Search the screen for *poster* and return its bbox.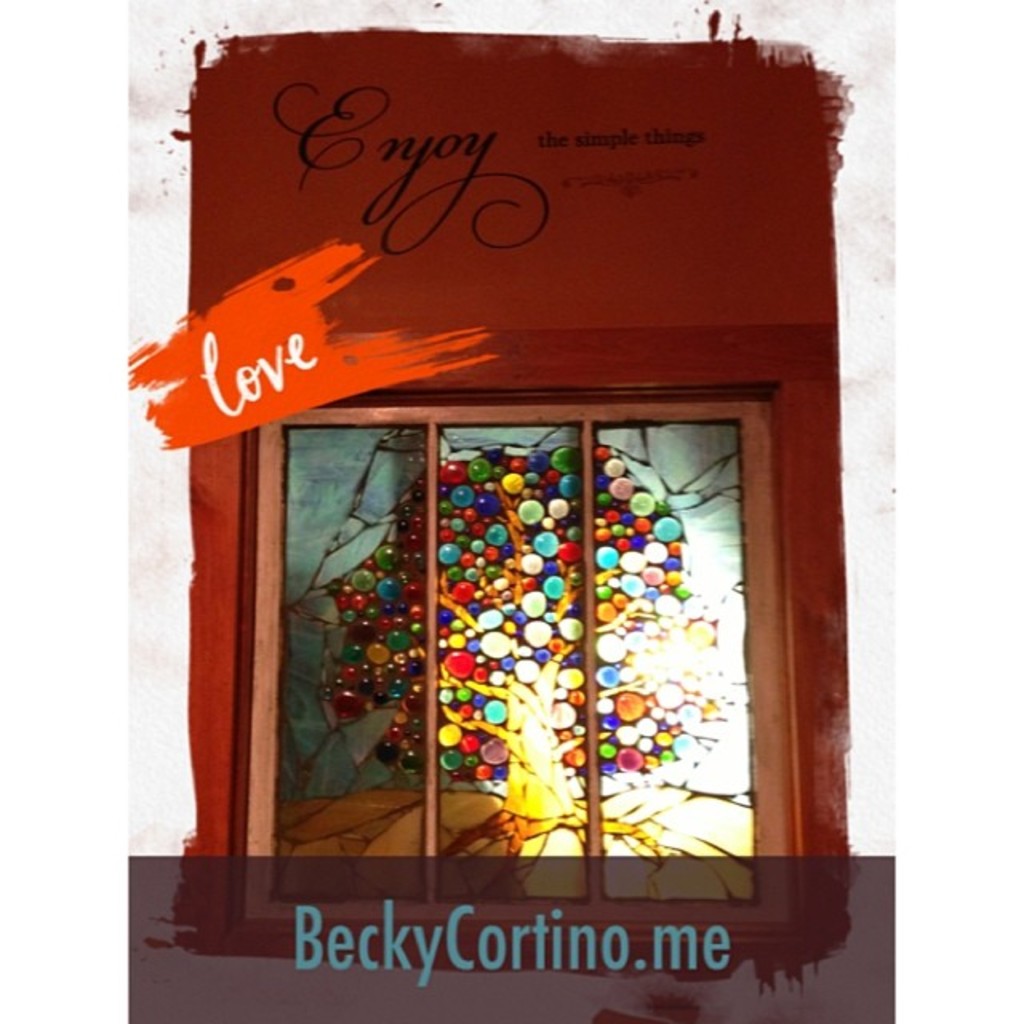
Found: <region>0, 0, 1022, 1022</region>.
